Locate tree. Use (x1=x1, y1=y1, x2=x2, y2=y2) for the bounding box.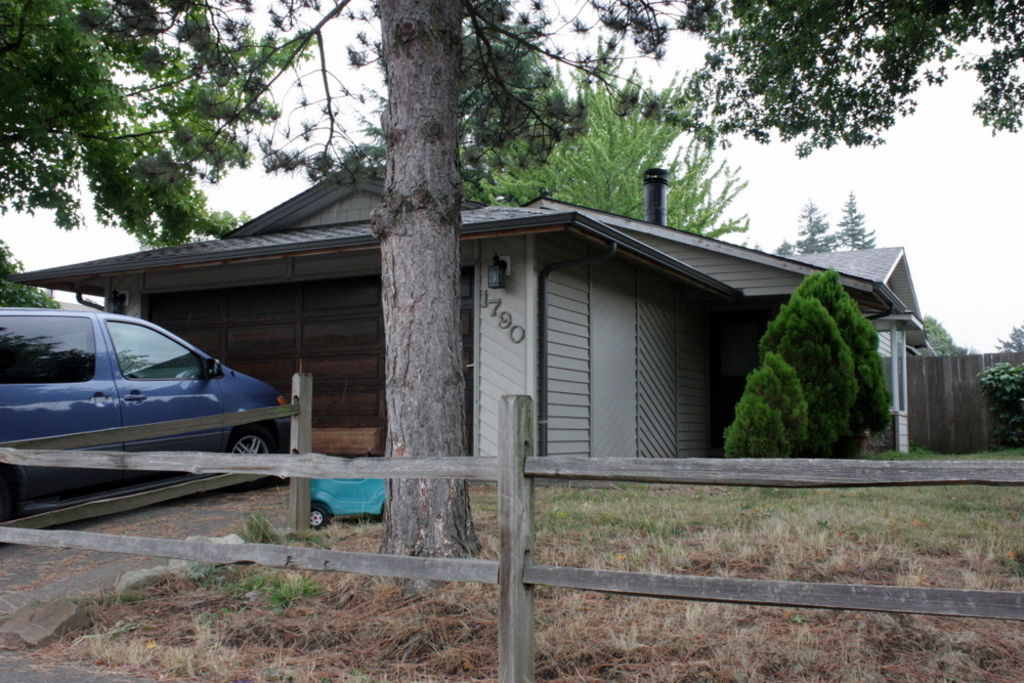
(x1=0, y1=242, x2=55, y2=308).
